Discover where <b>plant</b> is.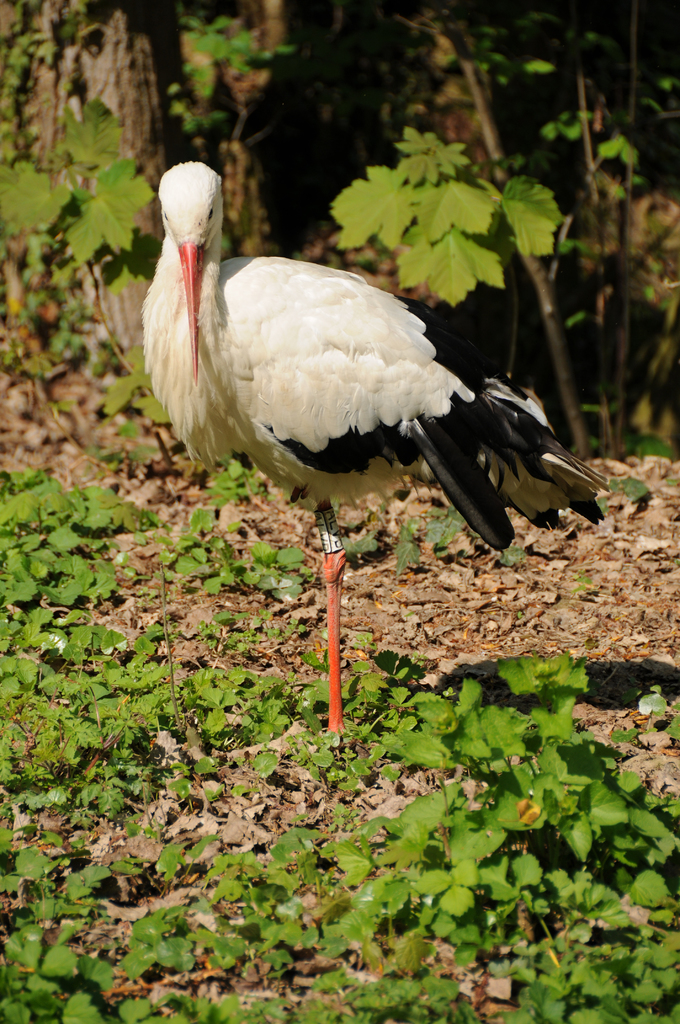
Discovered at 0 445 679 1023.
